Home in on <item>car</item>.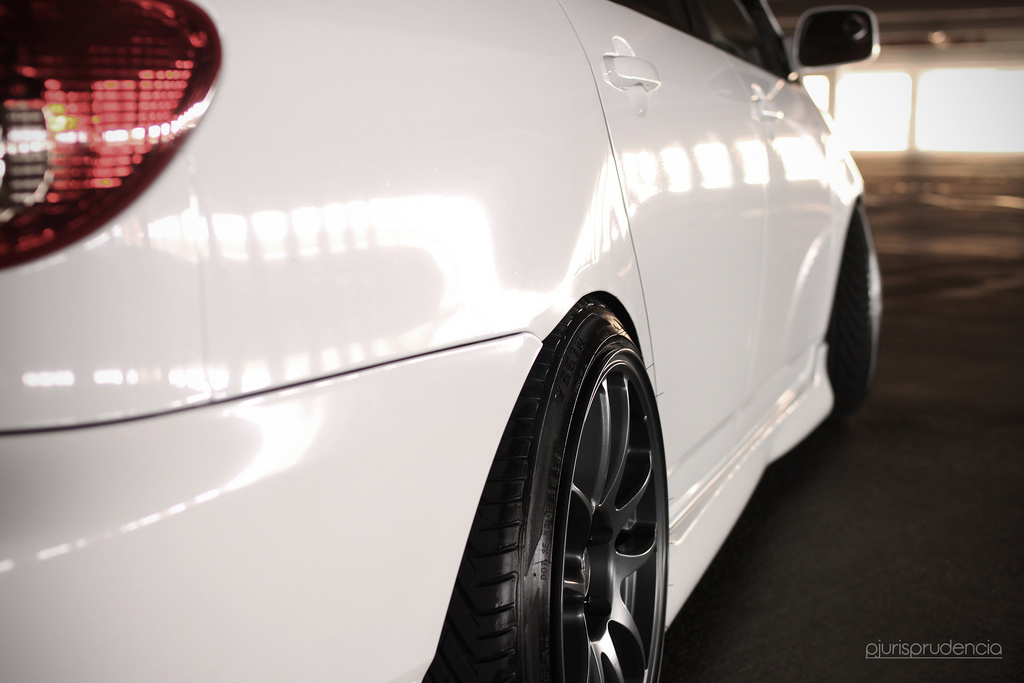
Homed in at [x1=0, y1=0, x2=886, y2=679].
